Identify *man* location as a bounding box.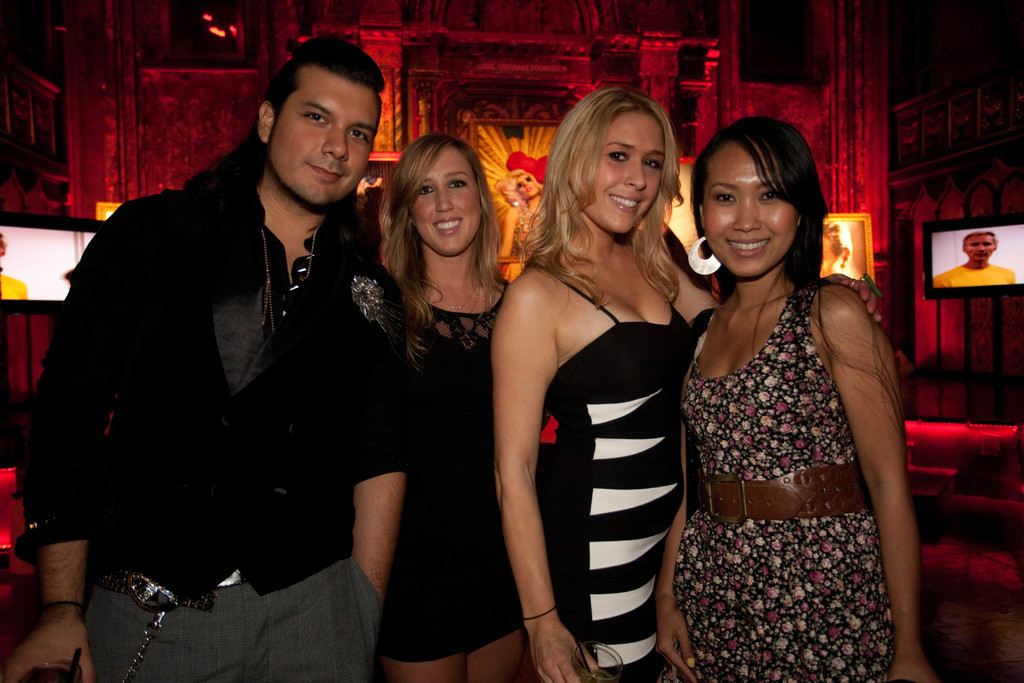
35,76,424,645.
